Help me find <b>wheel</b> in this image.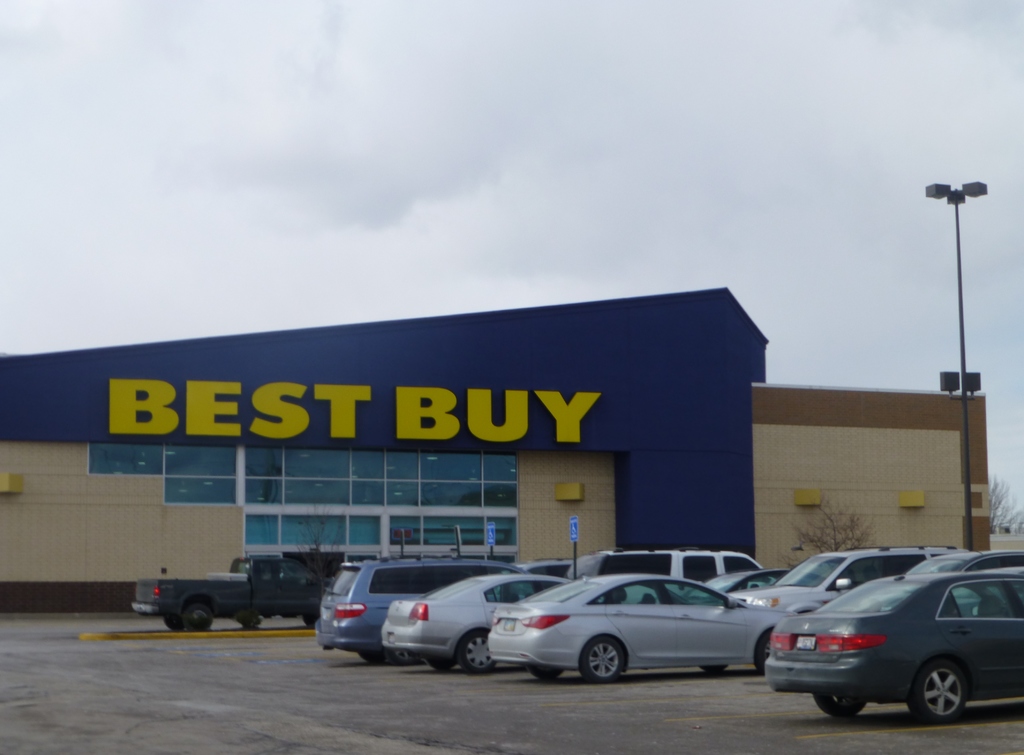
Found it: Rect(186, 603, 210, 630).
